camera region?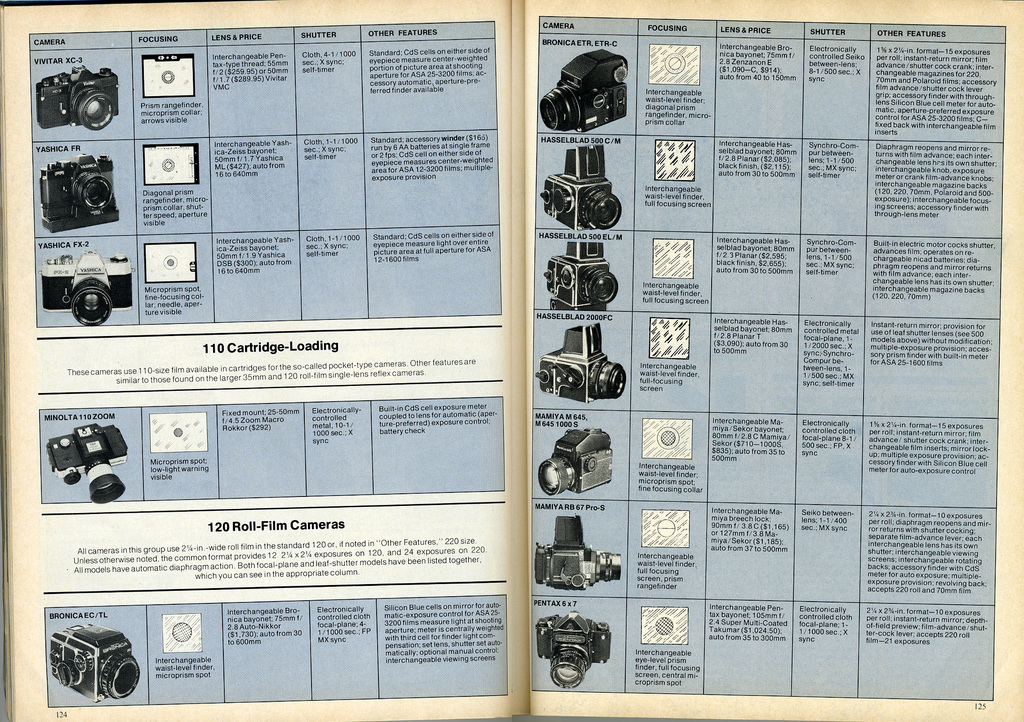
bbox=[43, 255, 131, 326]
